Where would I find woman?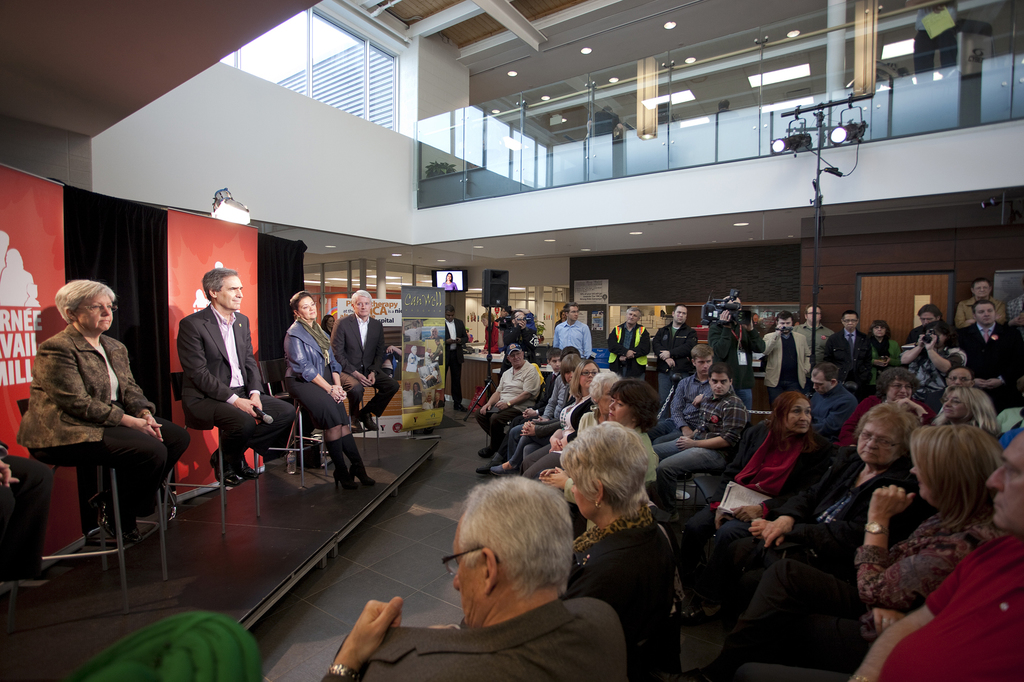
At (703,421,1004,681).
